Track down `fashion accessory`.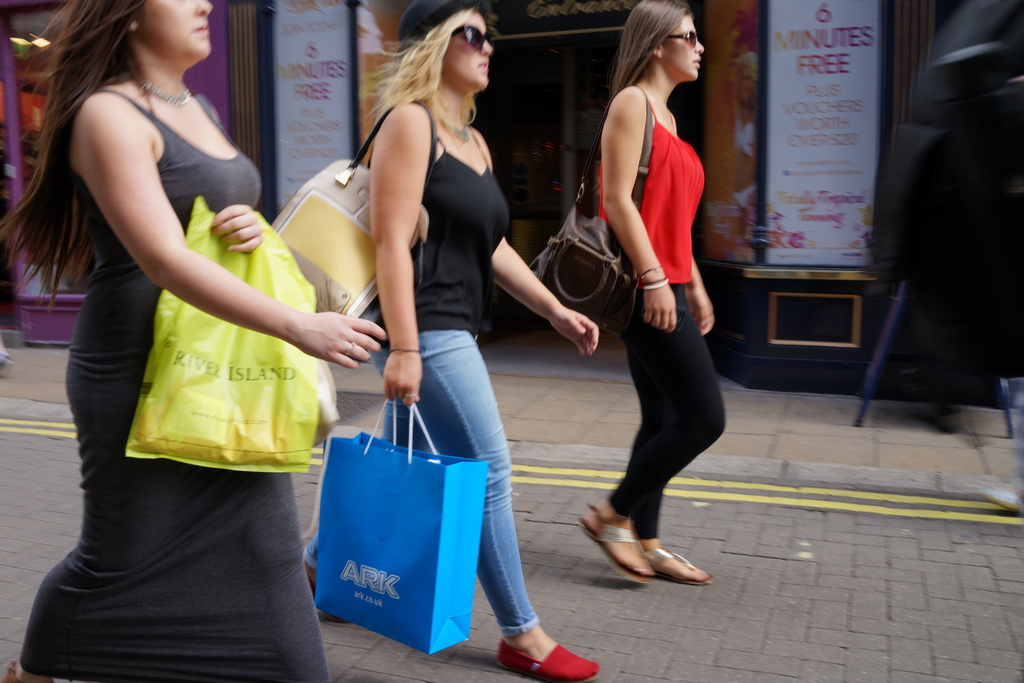
Tracked to (x1=440, y1=25, x2=495, y2=47).
